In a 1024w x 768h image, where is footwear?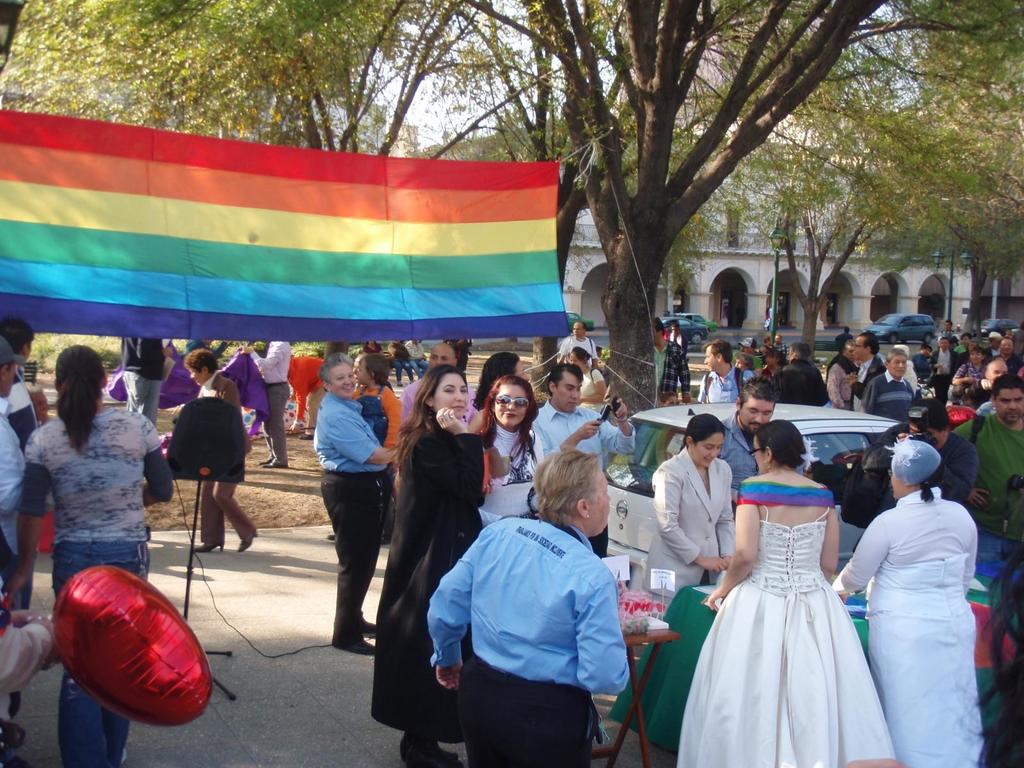
260,455,284,468.
